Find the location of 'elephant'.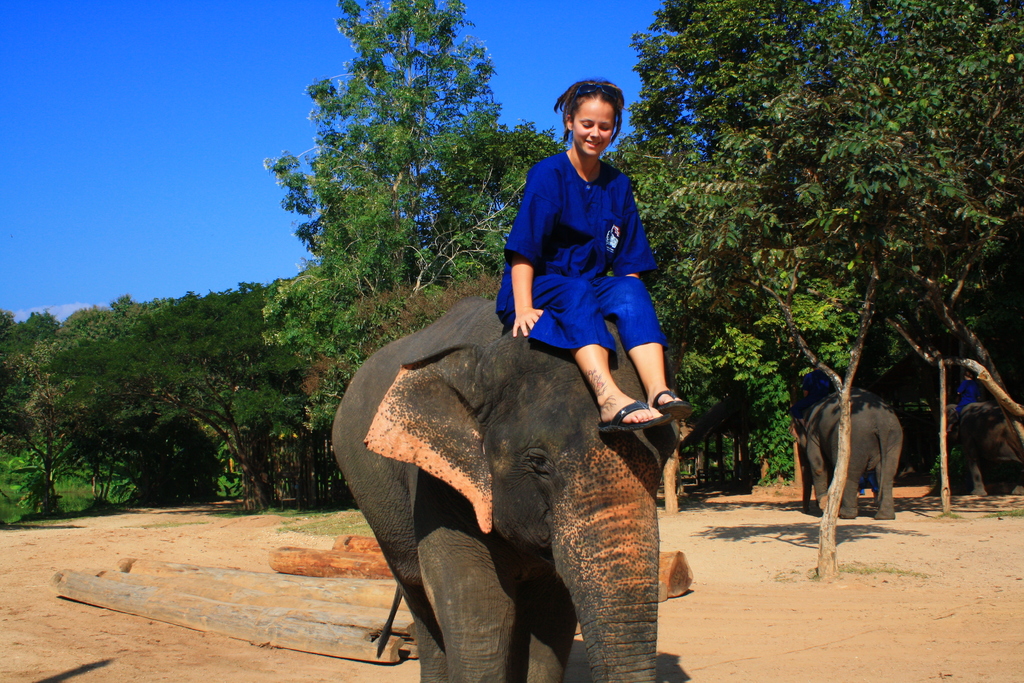
Location: select_region(779, 379, 897, 517).
